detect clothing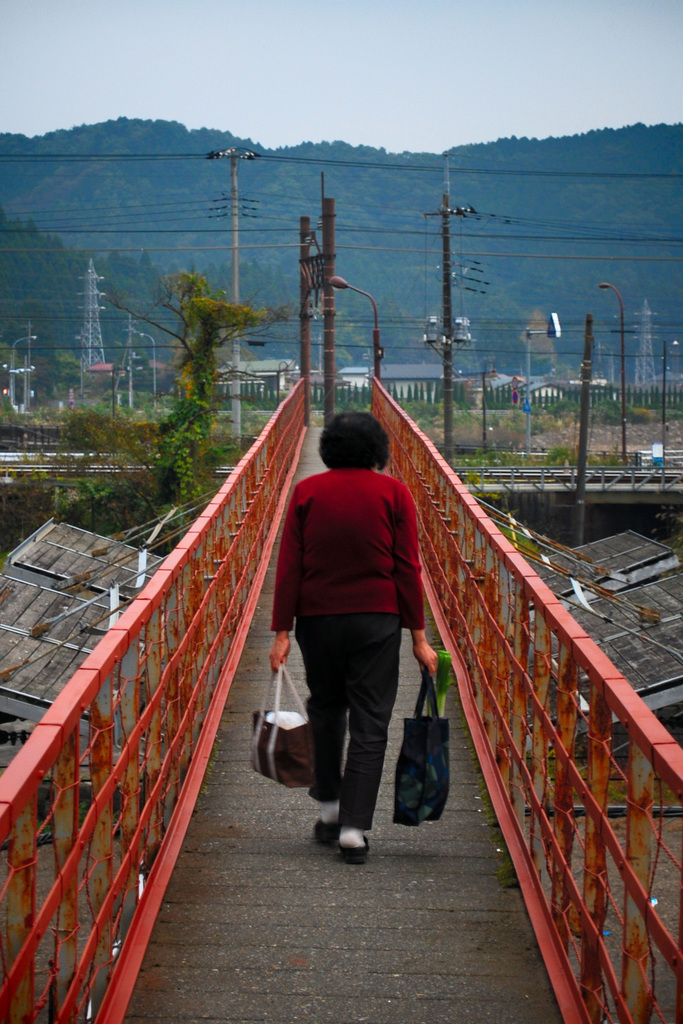
[x1=262, y1=472, x2=429, y2=826]
